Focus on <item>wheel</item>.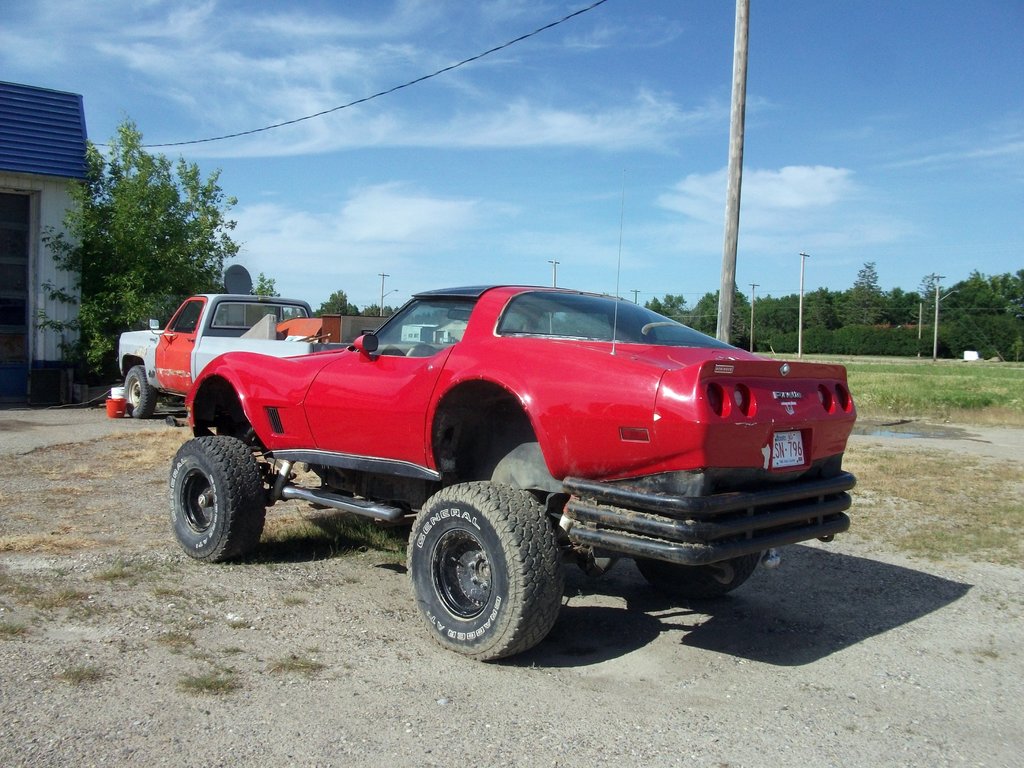
Focused at 632 549 763 606.
